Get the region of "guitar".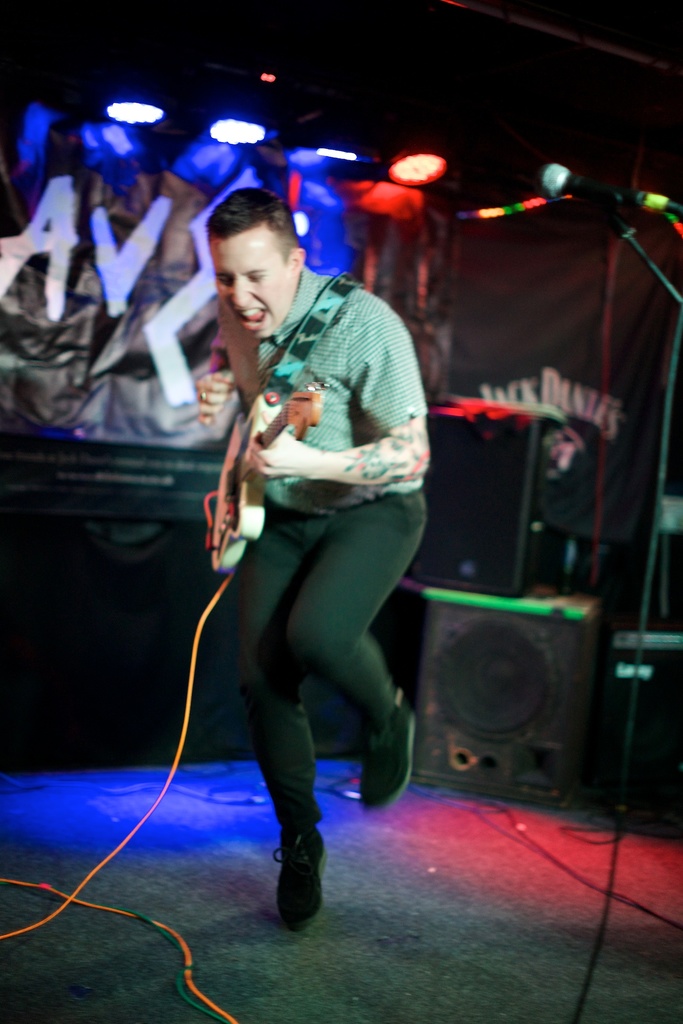
left=214, top=377, right=333, bottom=560.
